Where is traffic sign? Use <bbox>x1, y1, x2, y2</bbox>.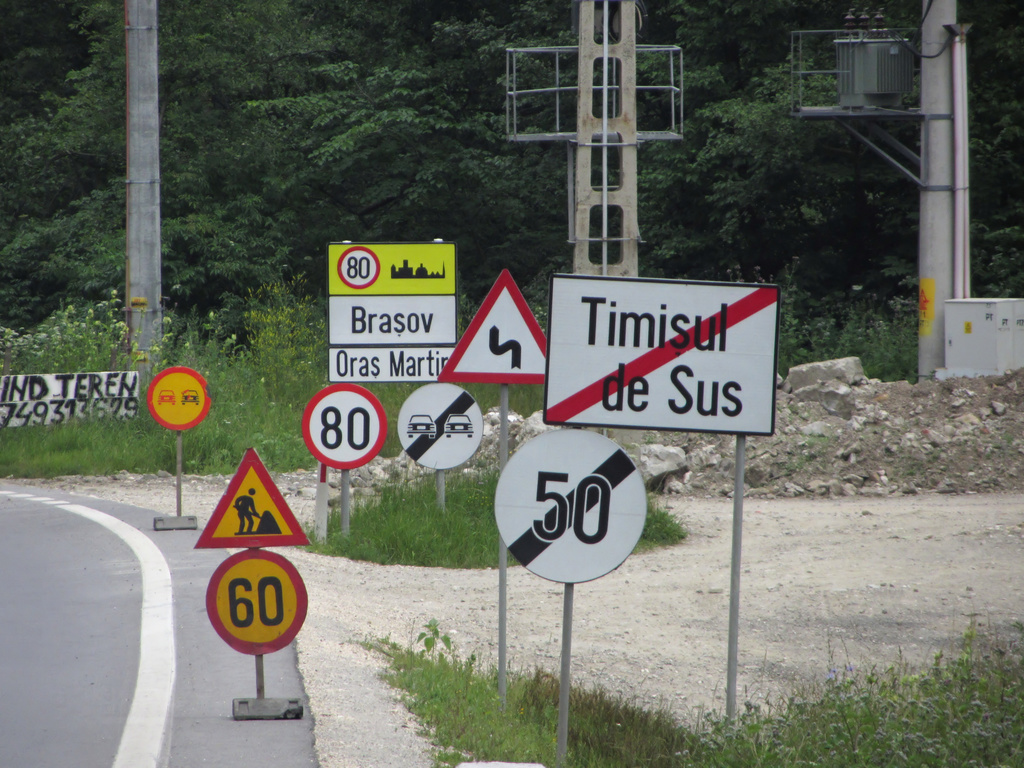
<bbox>542, 280, 779, 436</bbox>.
